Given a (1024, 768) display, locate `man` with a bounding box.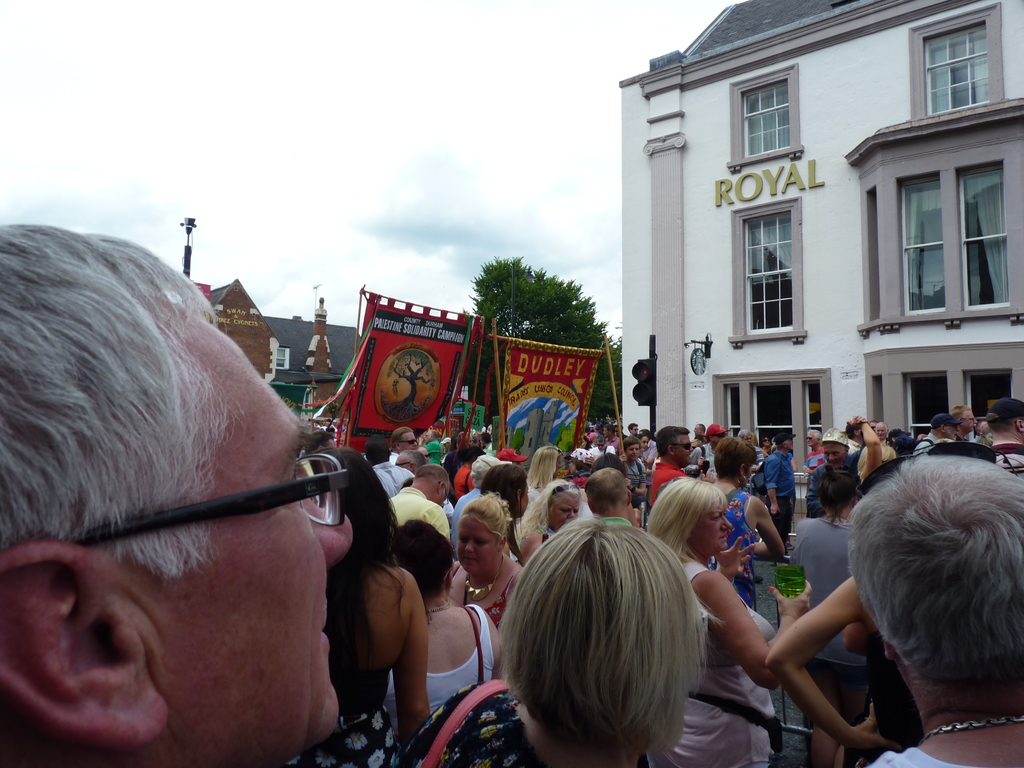
Located: [372,438,413,500].
